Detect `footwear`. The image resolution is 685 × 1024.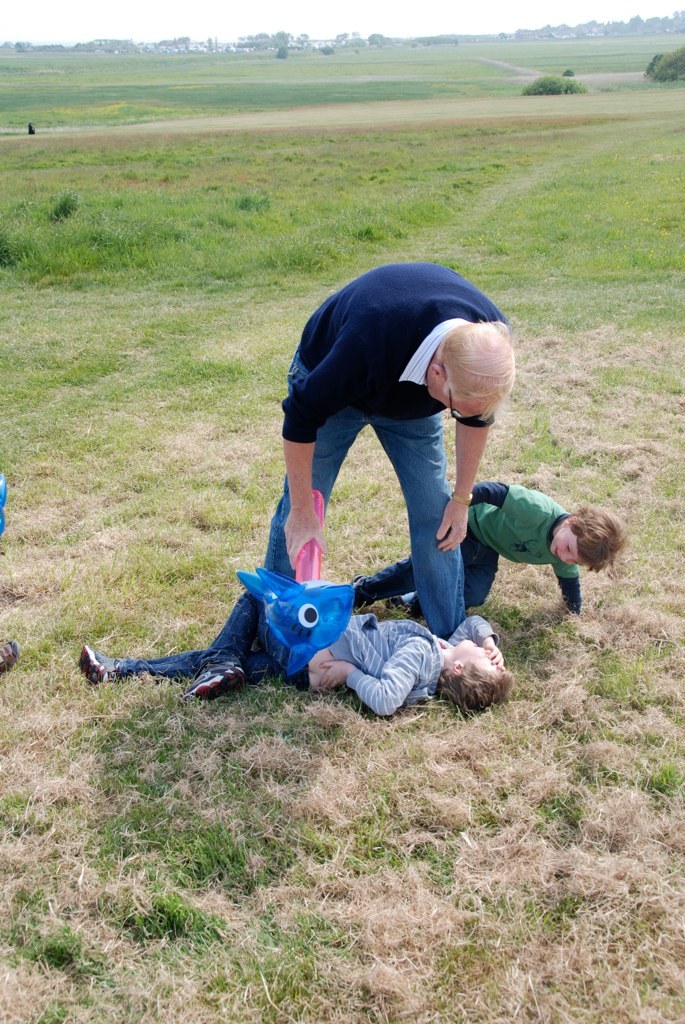
l=190, t=666, r=243, b=703.
